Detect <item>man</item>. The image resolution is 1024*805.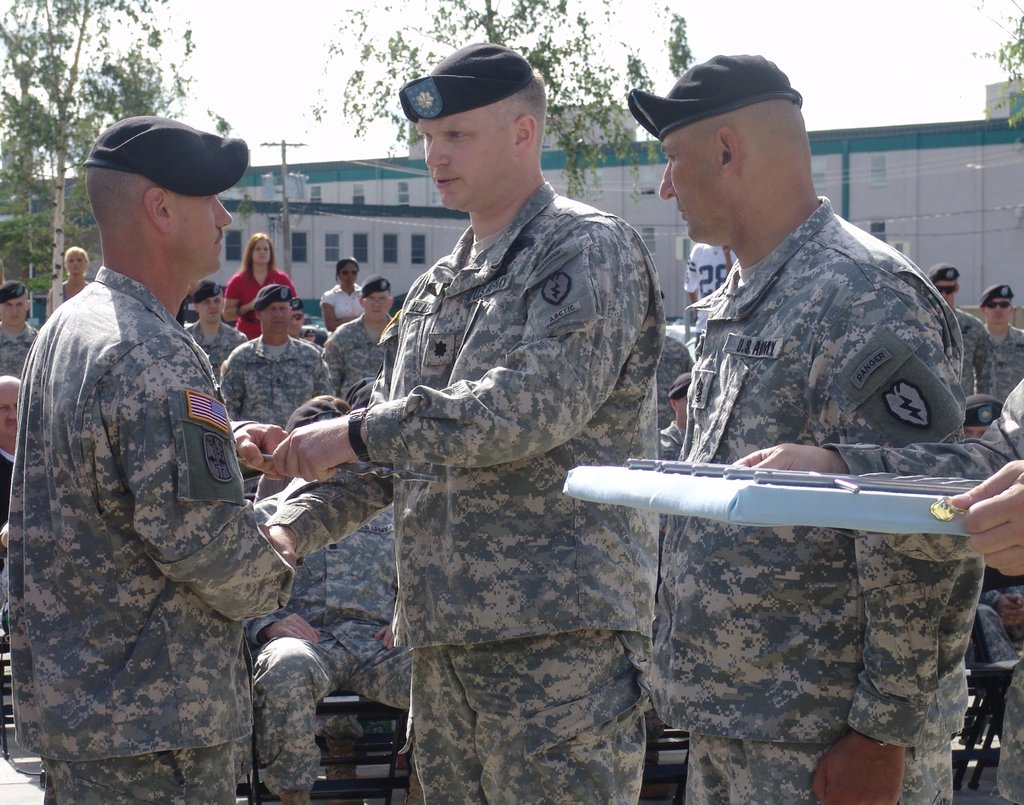
x1=659 y1=371 x2=693 y2=535.
